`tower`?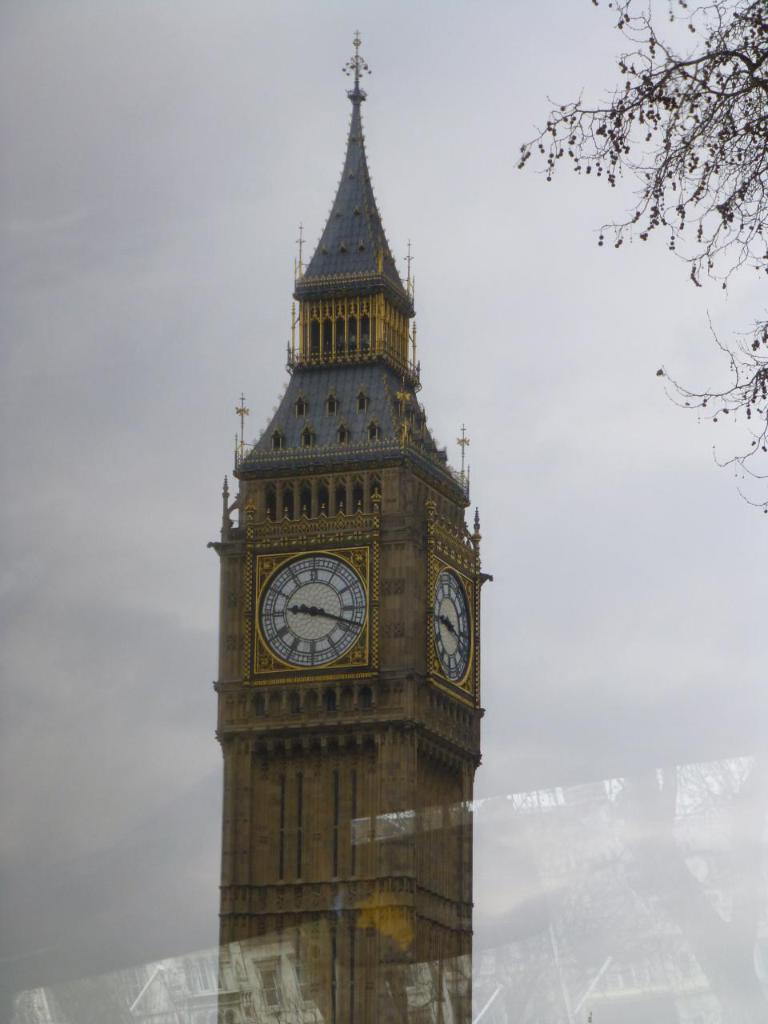
pyautogui.locateOnScreen(208, 29, 497, 1023)
